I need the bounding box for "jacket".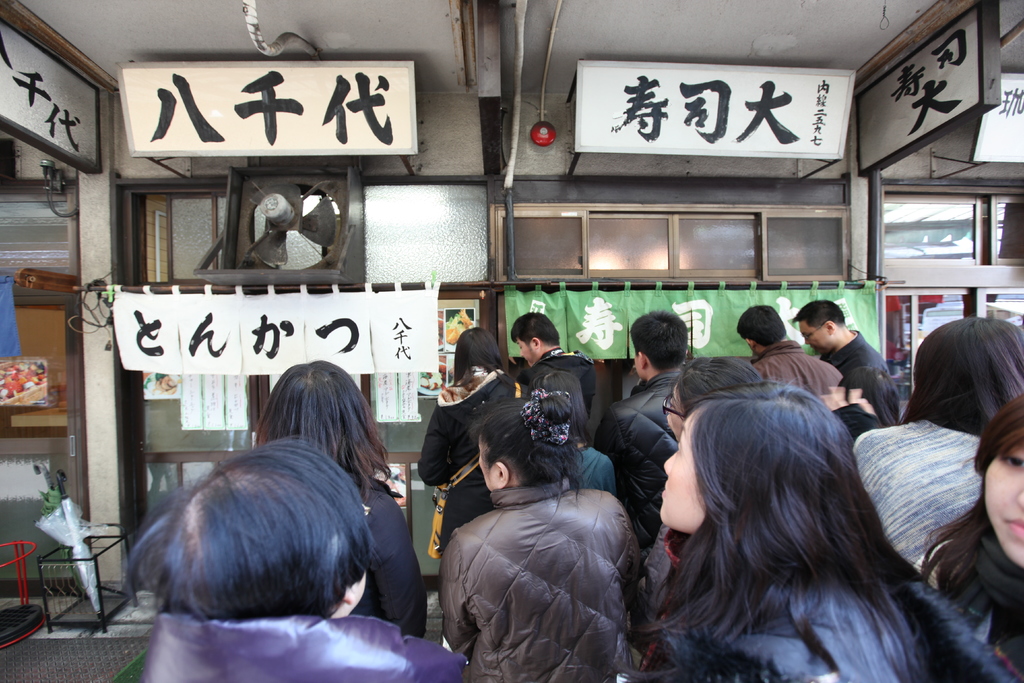
Here it is: [749, 340, 845, 396].
